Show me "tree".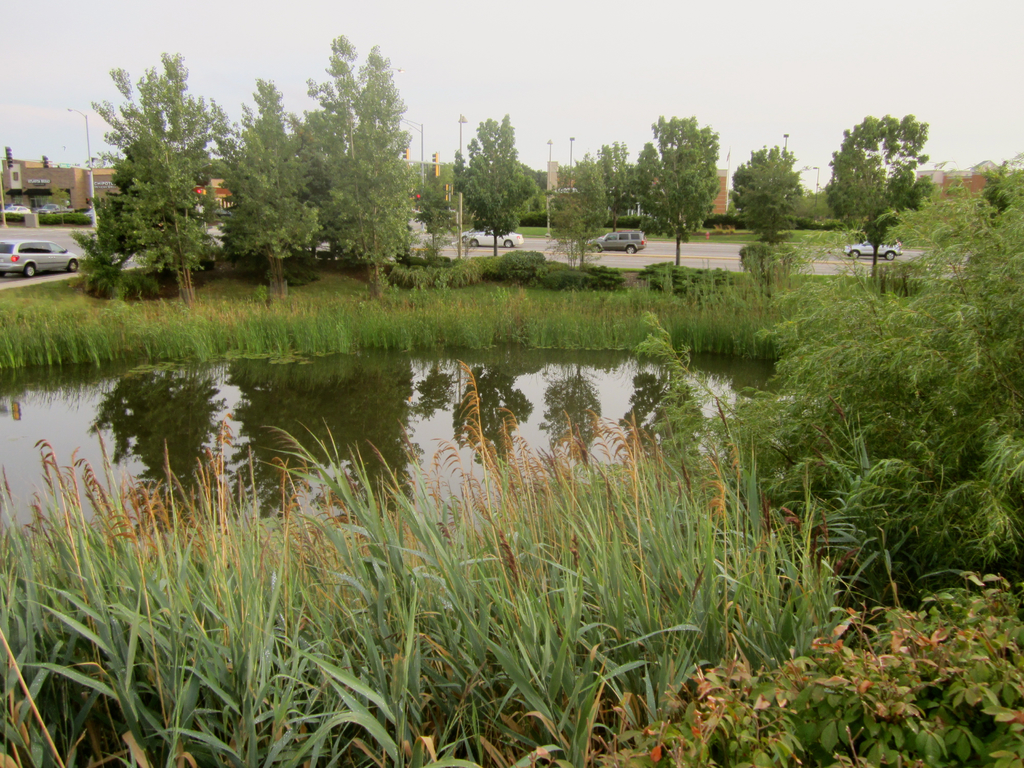
"tree" is here: (79, 54, 227, 287).
